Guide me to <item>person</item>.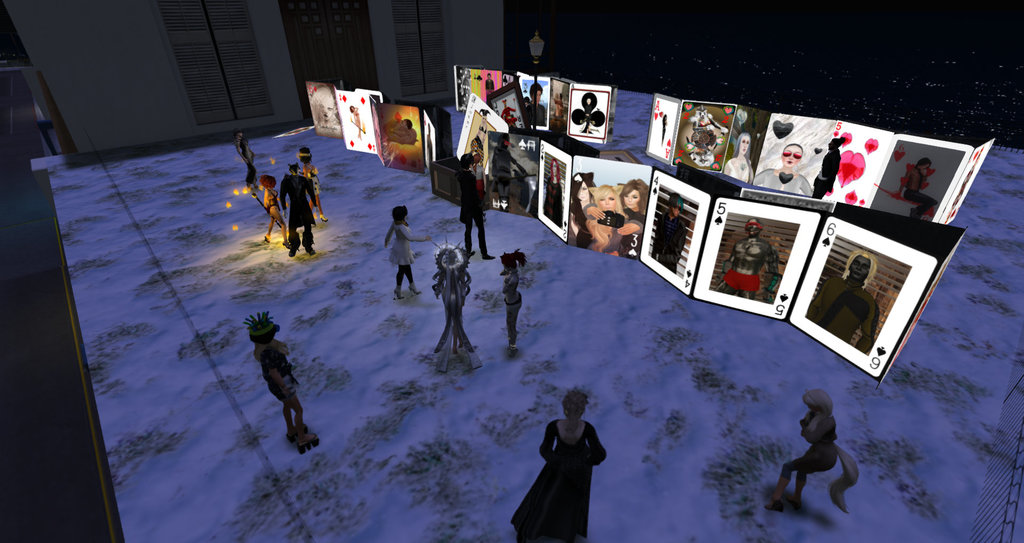
Guidance: (383, 207, 422, 305).
